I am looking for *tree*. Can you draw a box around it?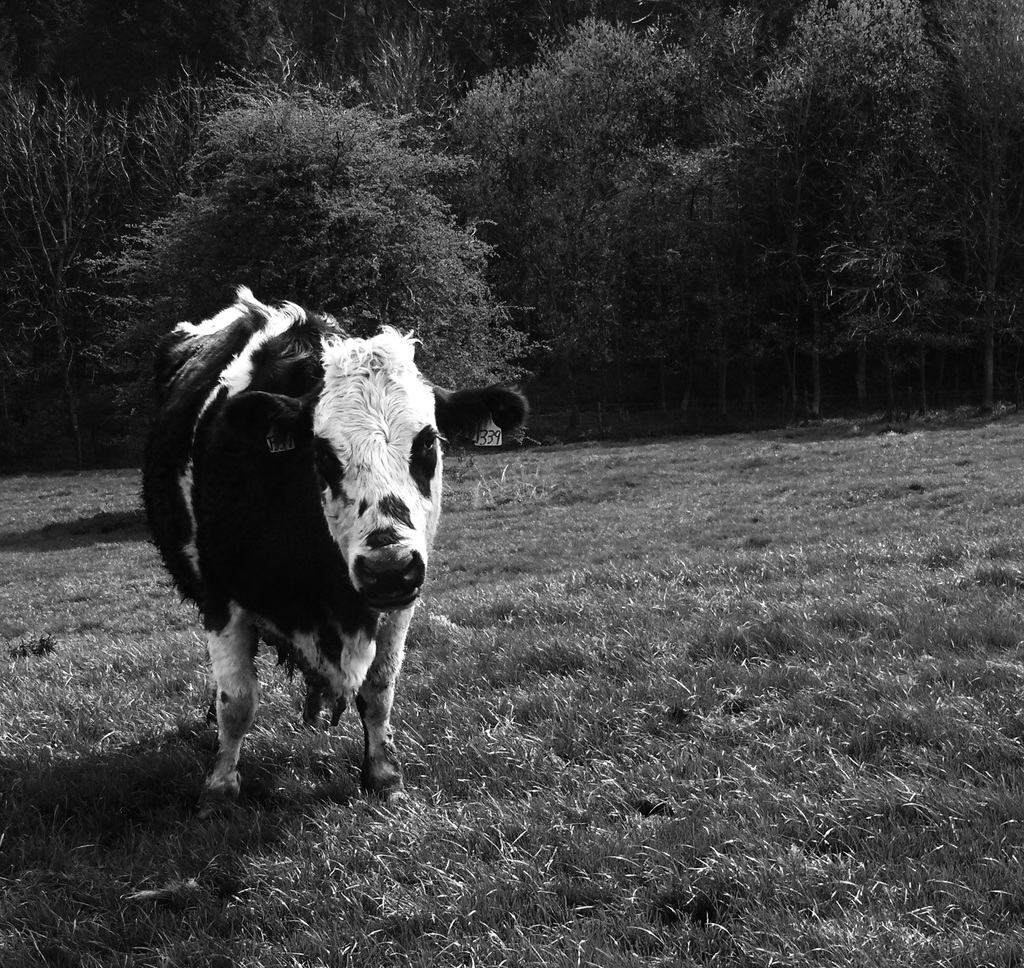
Sure, the bounding box is BBox(79, 85, 561, 448).
